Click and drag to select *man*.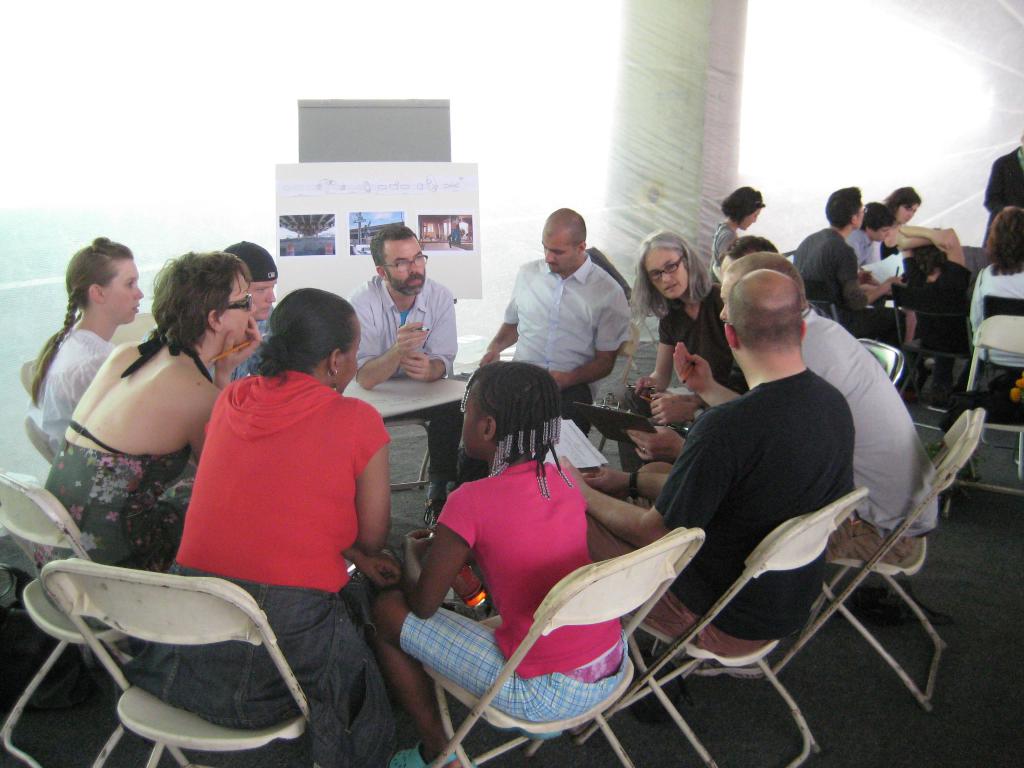
Selection: l=552, t=253, r=856, b=712.
